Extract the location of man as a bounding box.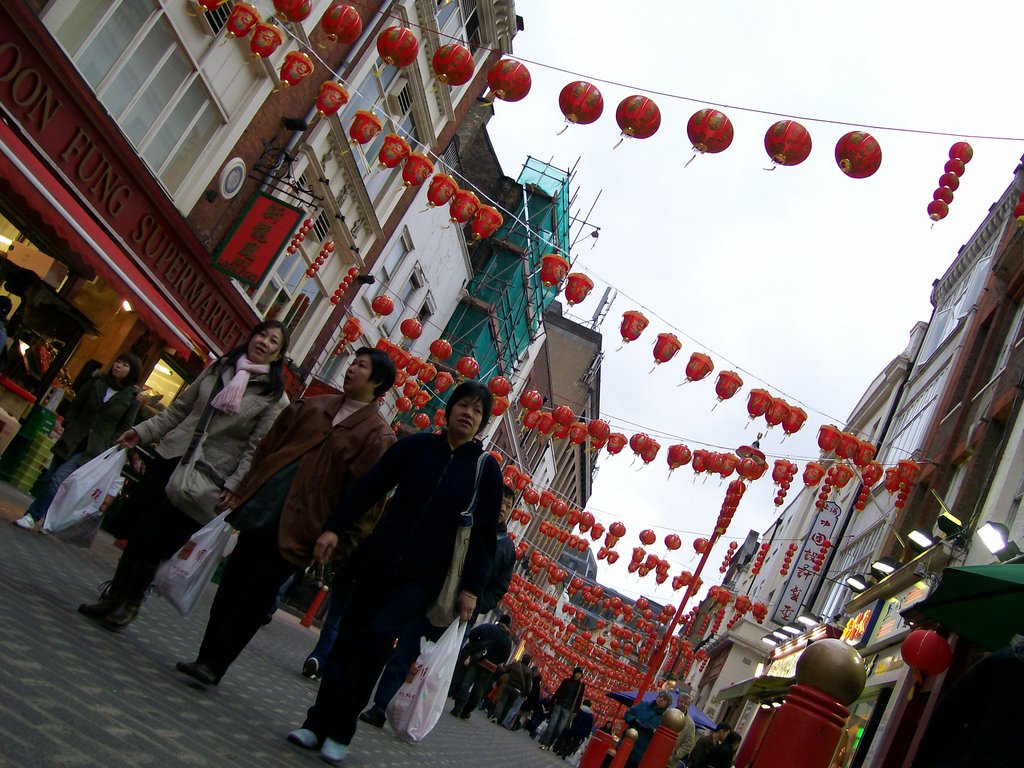
x1=310, y1=364, x2=512, y2=758.
